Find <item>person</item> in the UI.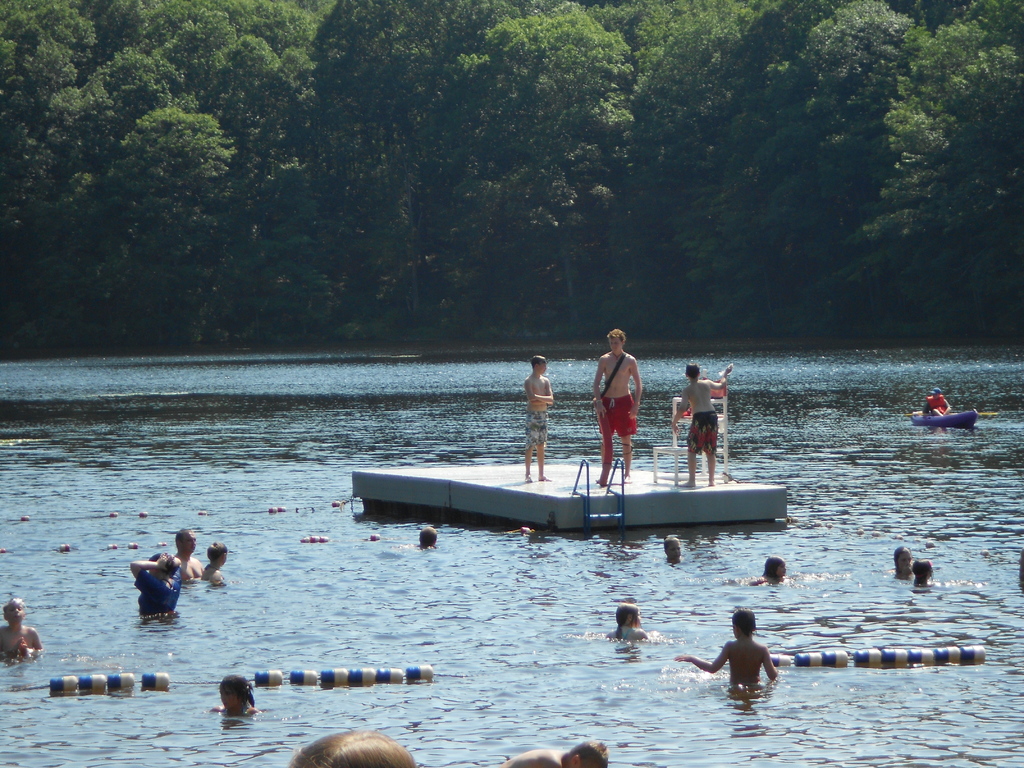
UI element at <region>679, 609, 771, 695</region>.
